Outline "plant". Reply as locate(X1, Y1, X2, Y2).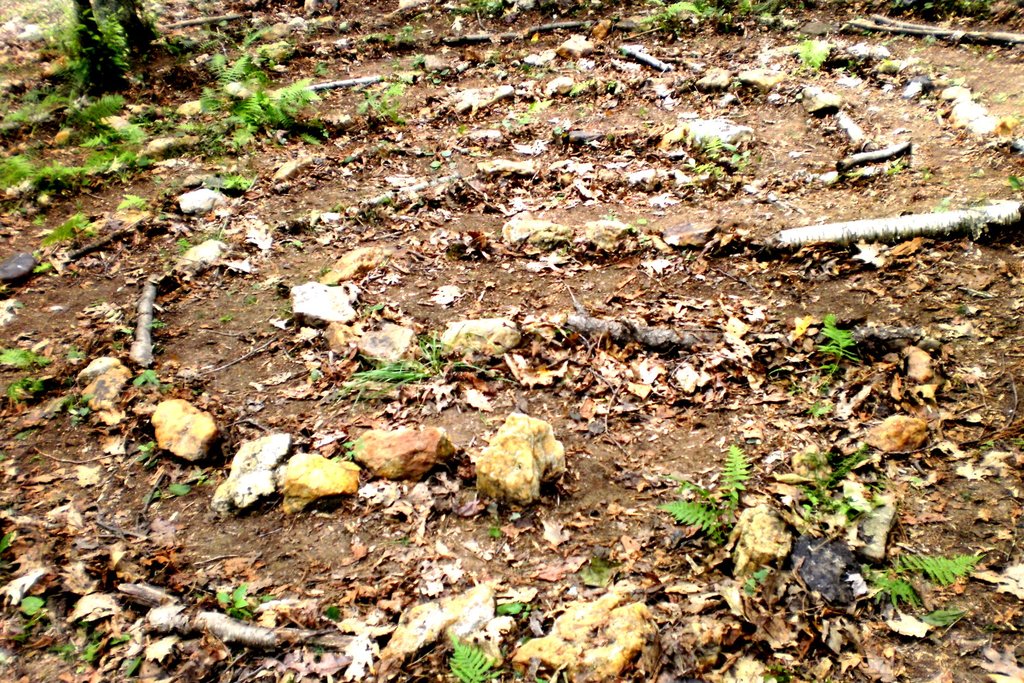
locate(33, 0, 127, 81).
